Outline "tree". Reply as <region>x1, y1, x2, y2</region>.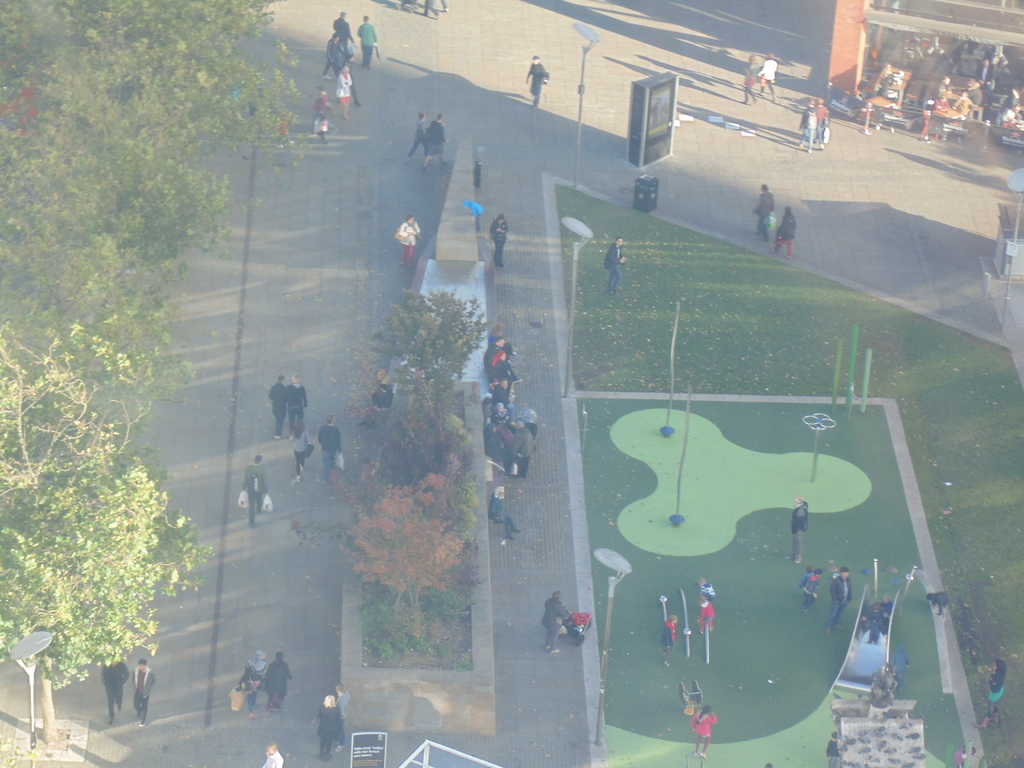
<region>426, 476, 476, 535</region>.
